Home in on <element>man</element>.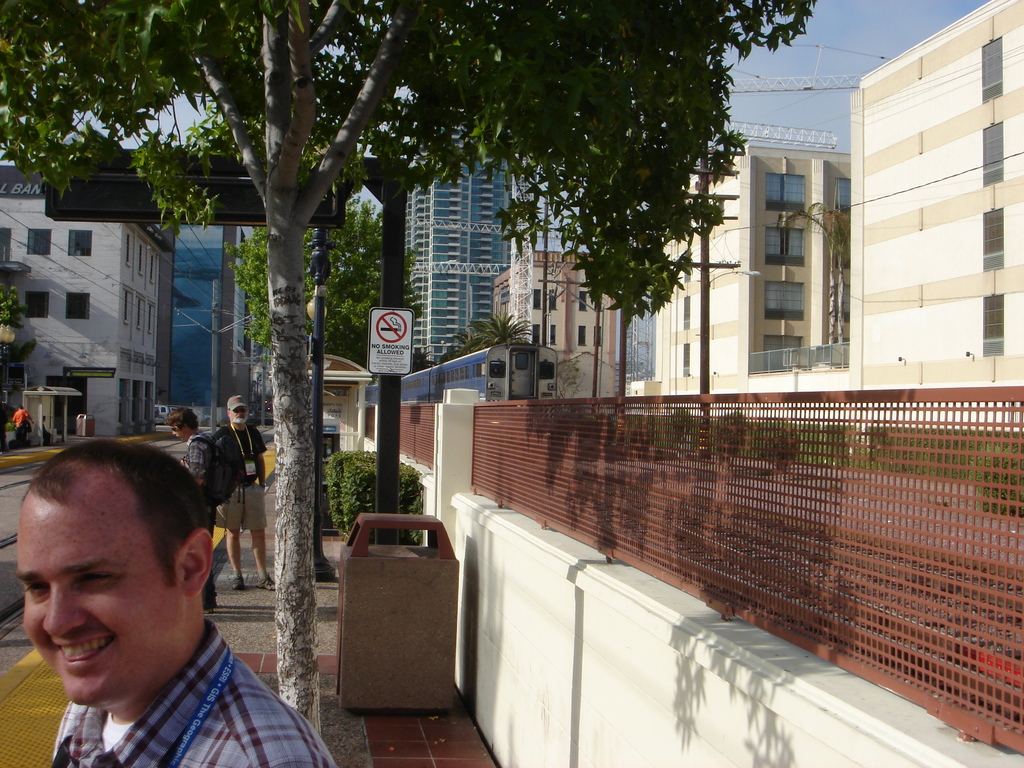
Homed in at pyautogui.locateOnScreen(161, 409, 216, 609).
